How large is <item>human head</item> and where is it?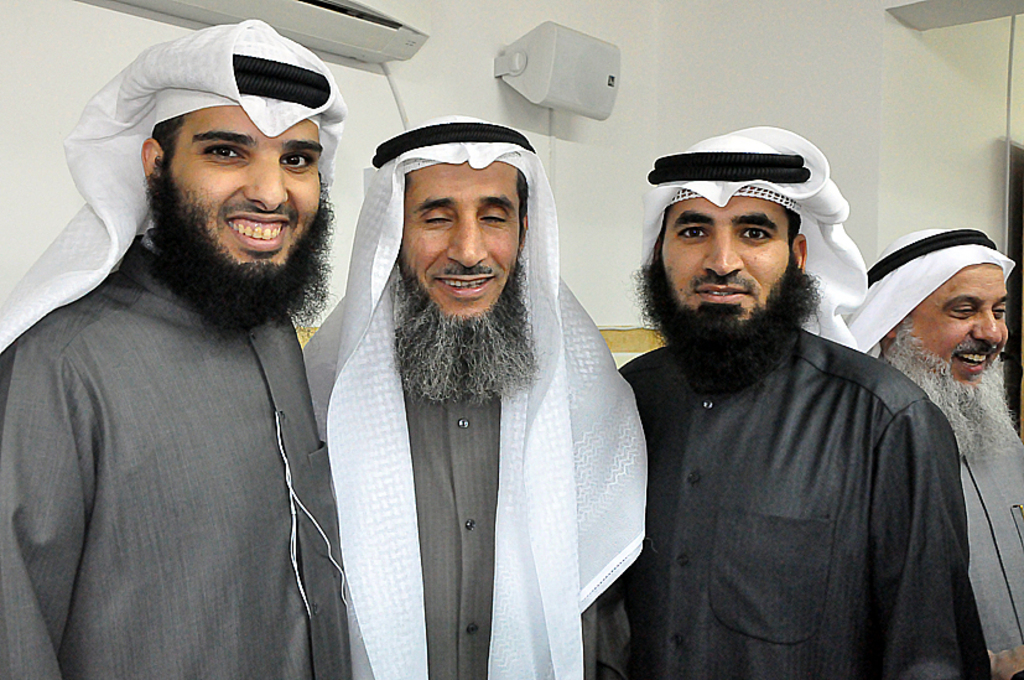
Bounding box: <box>139,40,324,322</box>.
